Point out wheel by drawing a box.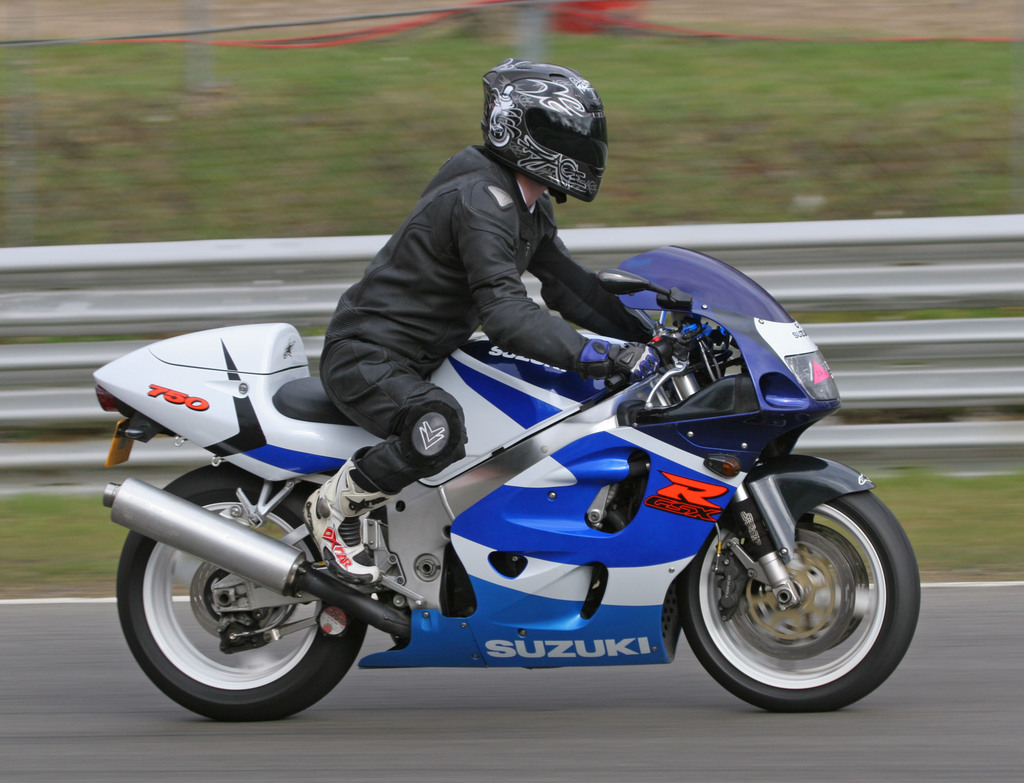
bbox=(676, 484, 922, 705).
